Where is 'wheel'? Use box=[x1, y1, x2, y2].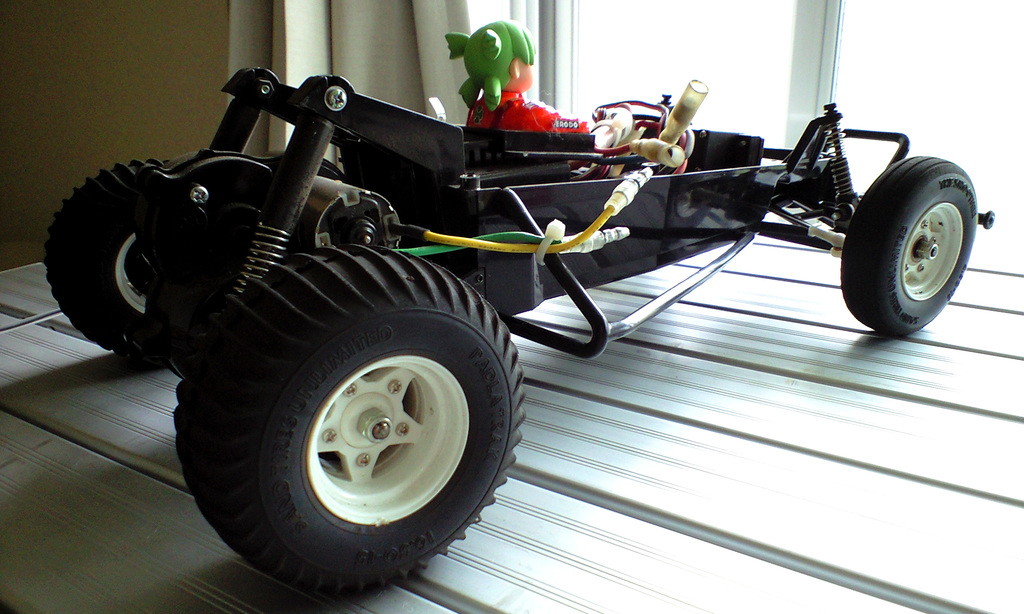
box=[841, 153, 984, 330].
